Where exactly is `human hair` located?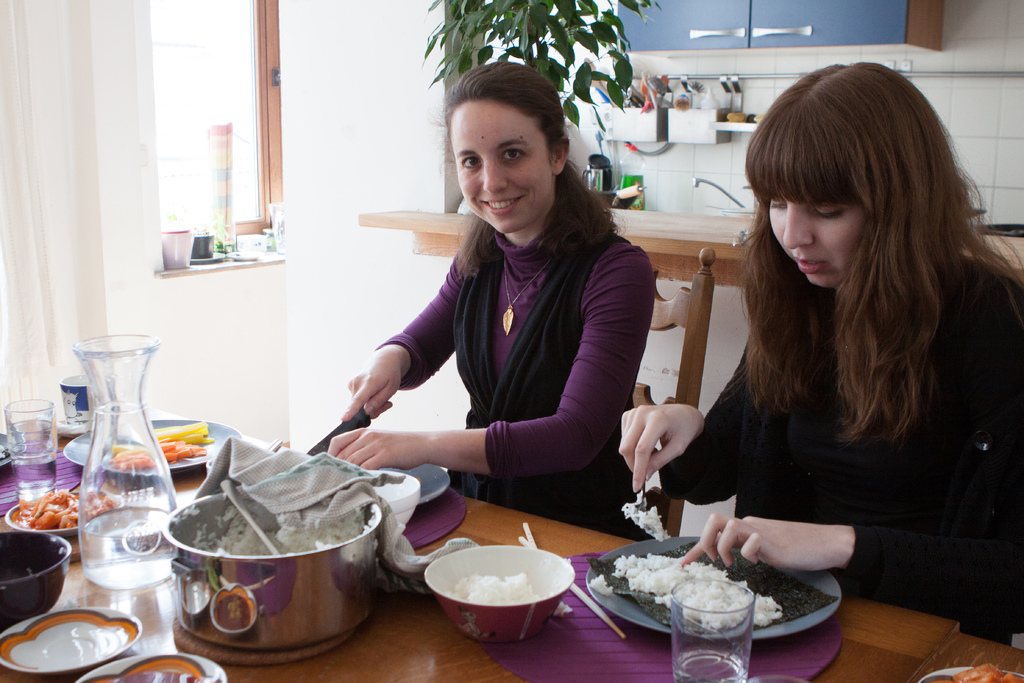
Its bounding box is <box>440,65,589,251</box>.
